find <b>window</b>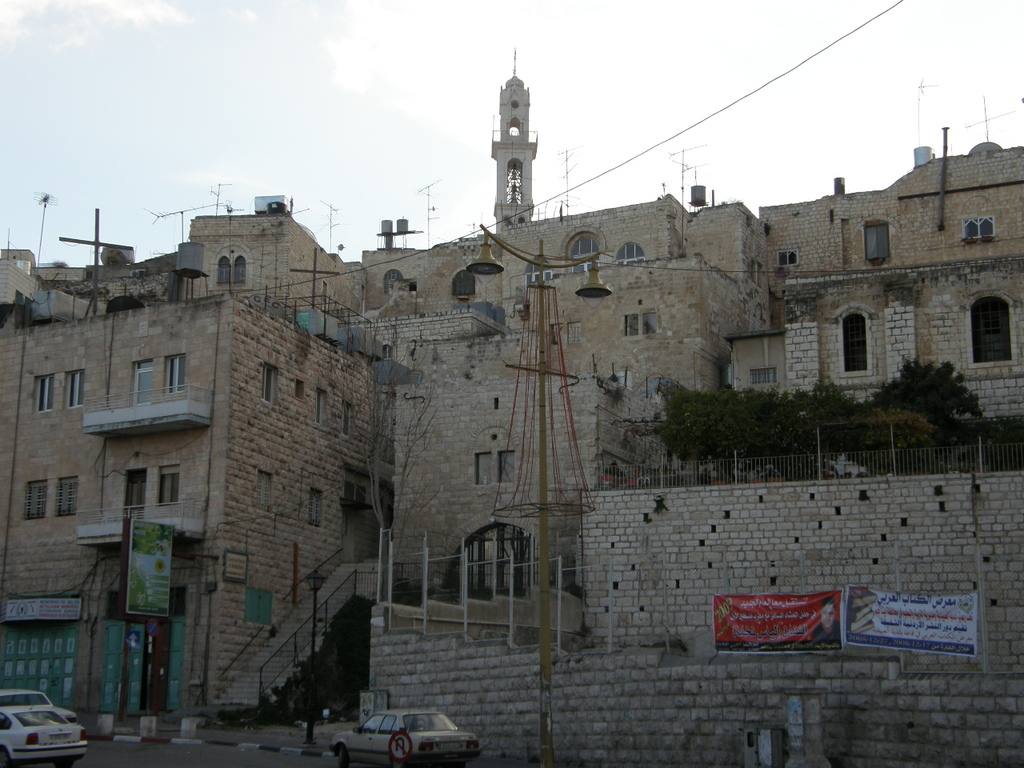
[159, 352, 186, 394]
